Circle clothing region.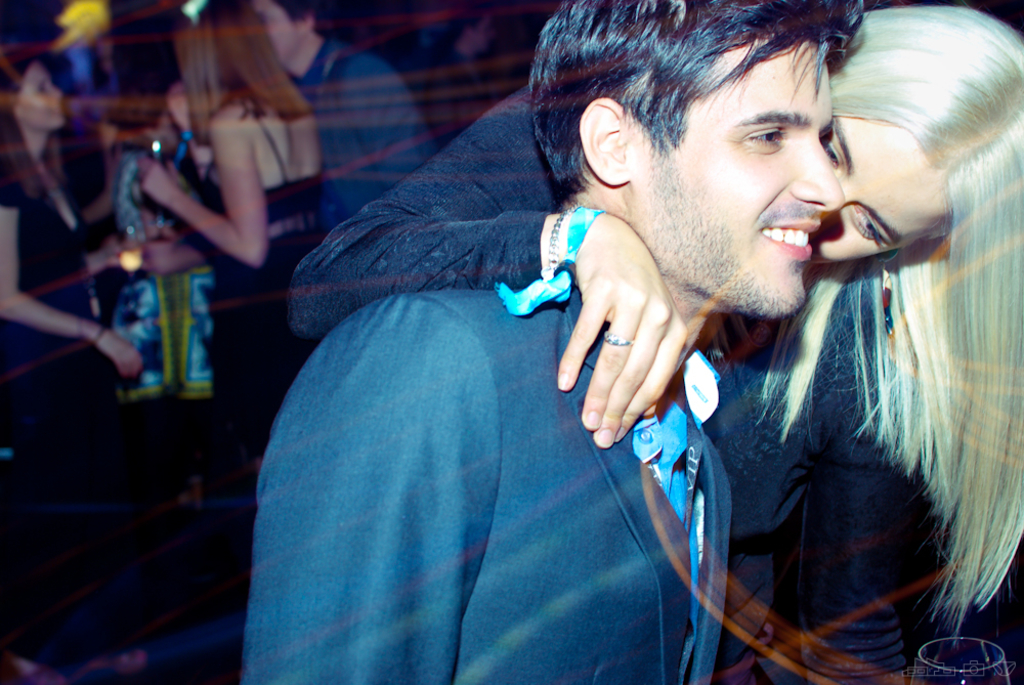
Region: bbox=[0, 149, 130, 449].
